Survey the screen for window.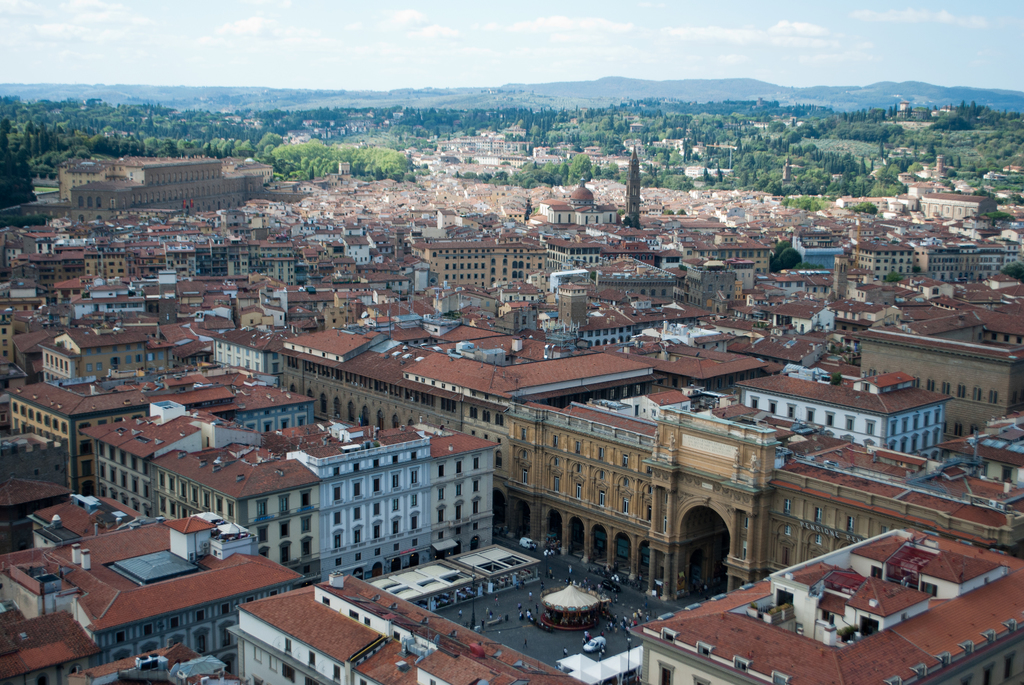
Survey found: [256, 363, 259, 368].
